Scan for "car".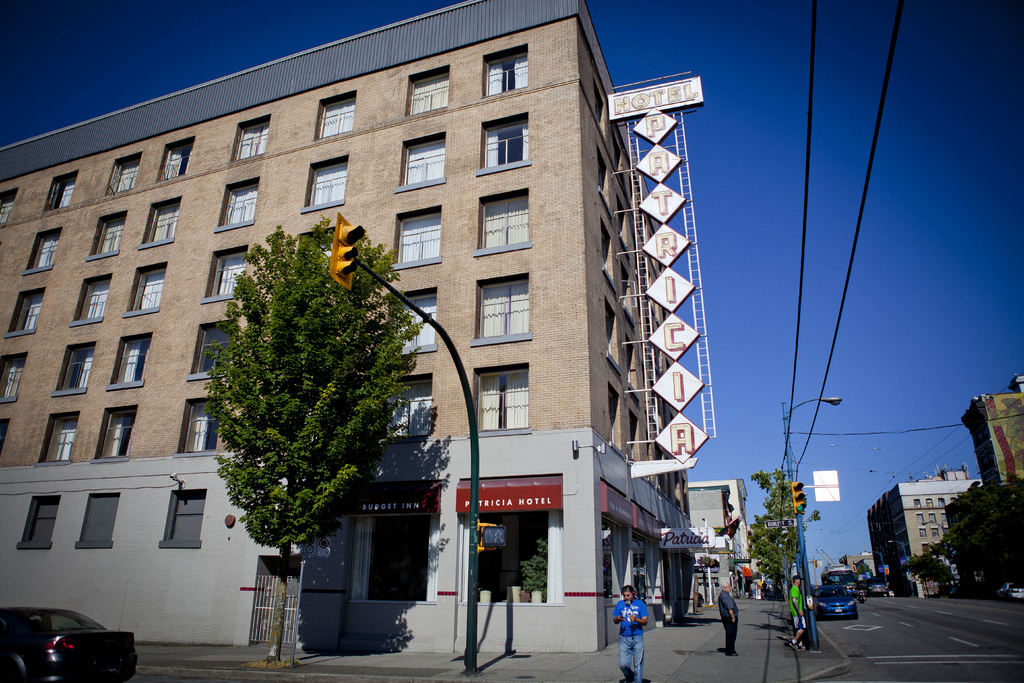
Scan result: bbox=[8, 603, 131, 676].
